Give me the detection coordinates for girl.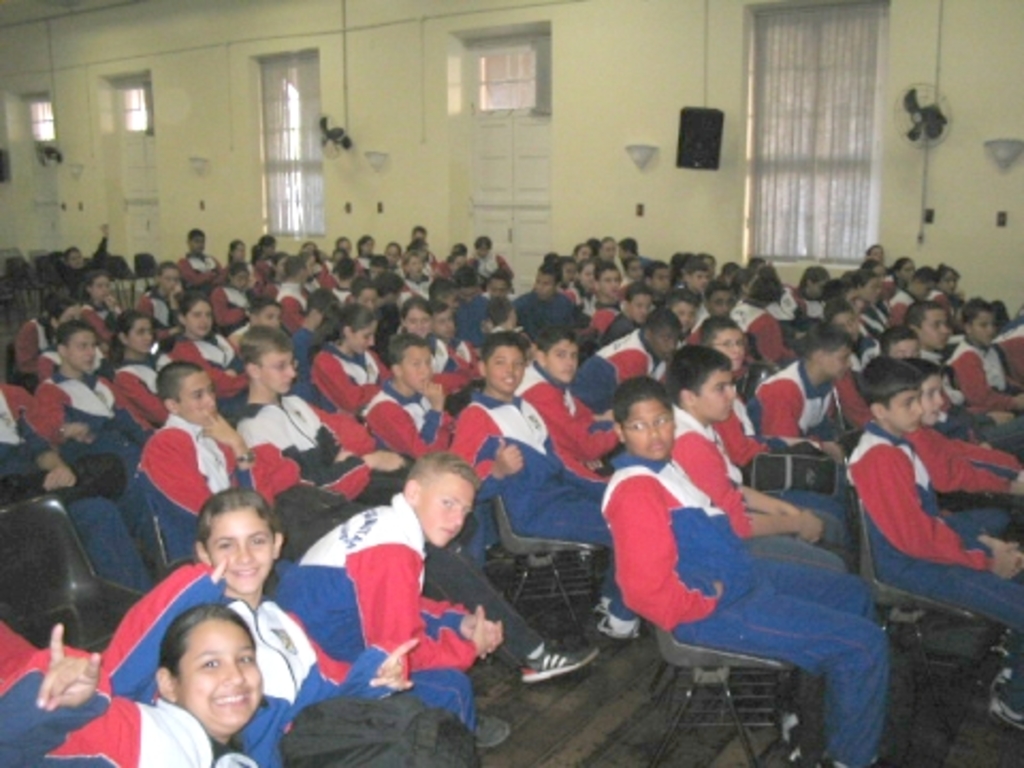
box(75, 269, 128, 341).
